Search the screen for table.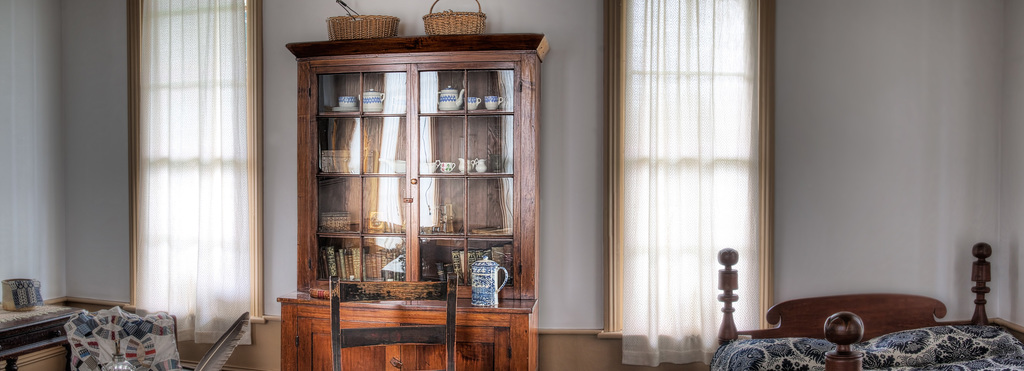
Found at BBox(0, 303, 90, 370).
